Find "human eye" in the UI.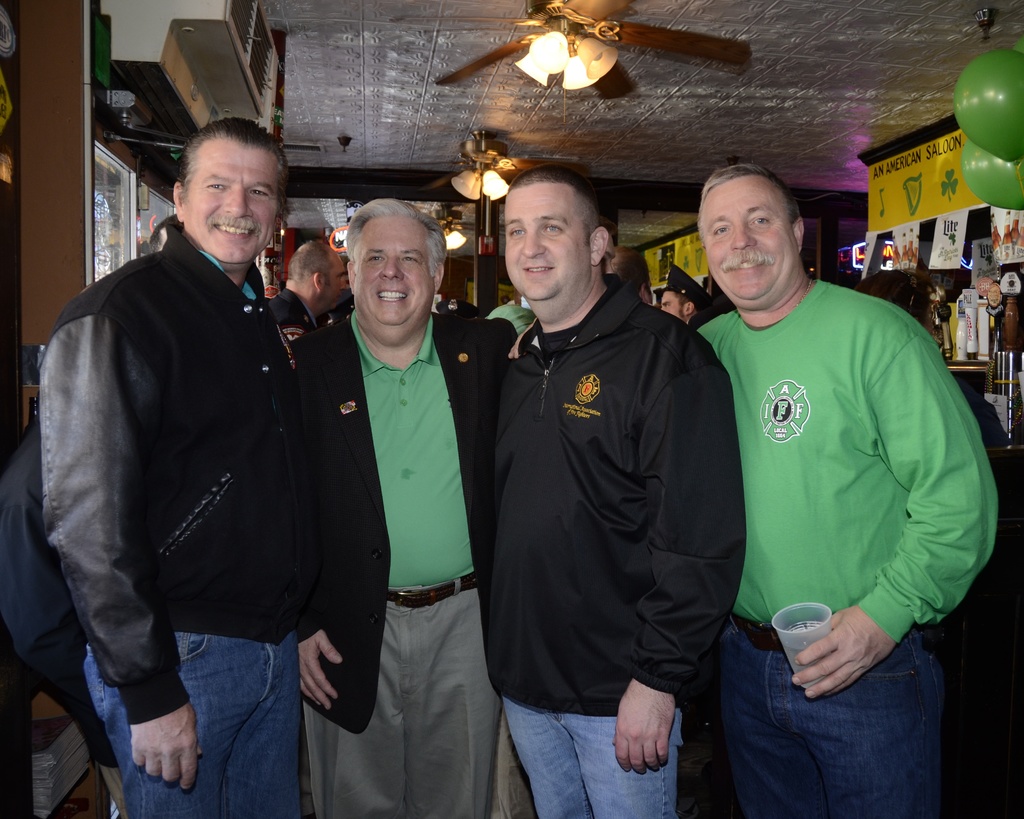
UI element at box=[250, 188, 272, 202].
